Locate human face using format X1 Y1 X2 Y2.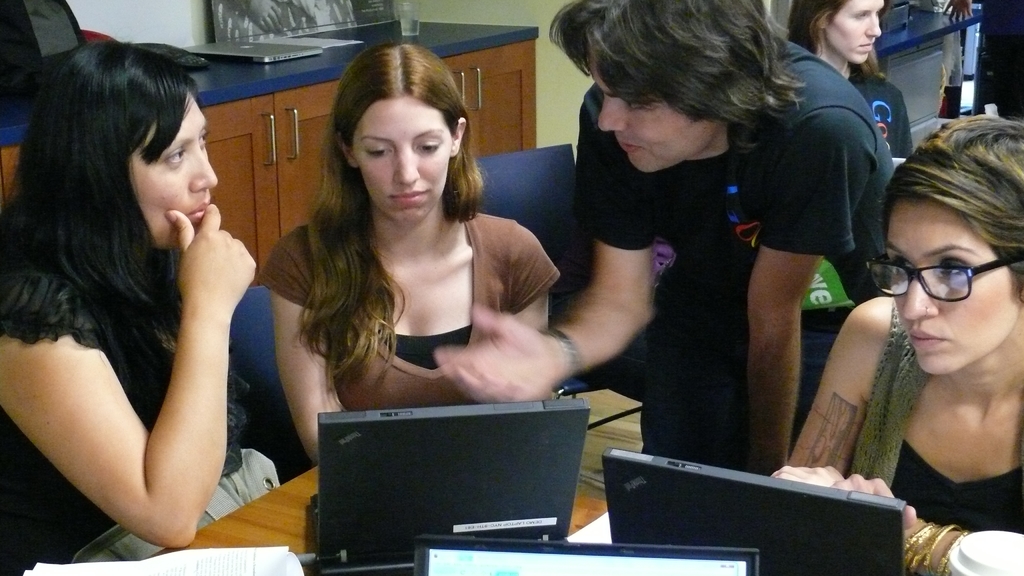
829 0 882 63.
